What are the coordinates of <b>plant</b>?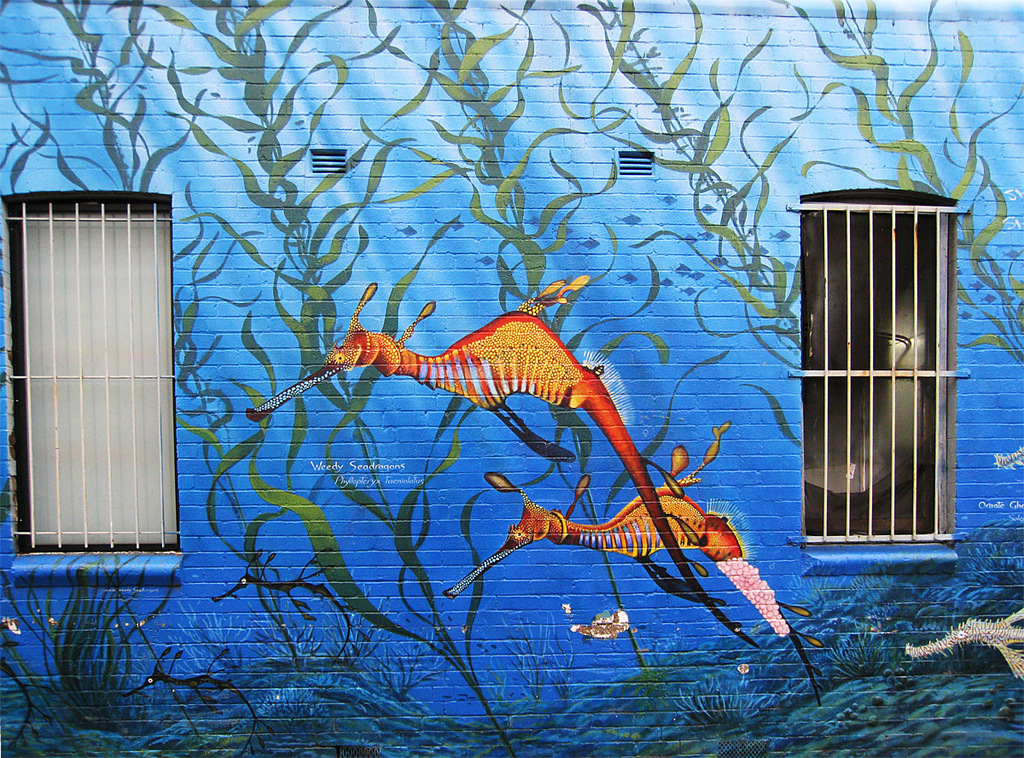
(left=0, top=528, right=259, bottom=757).
